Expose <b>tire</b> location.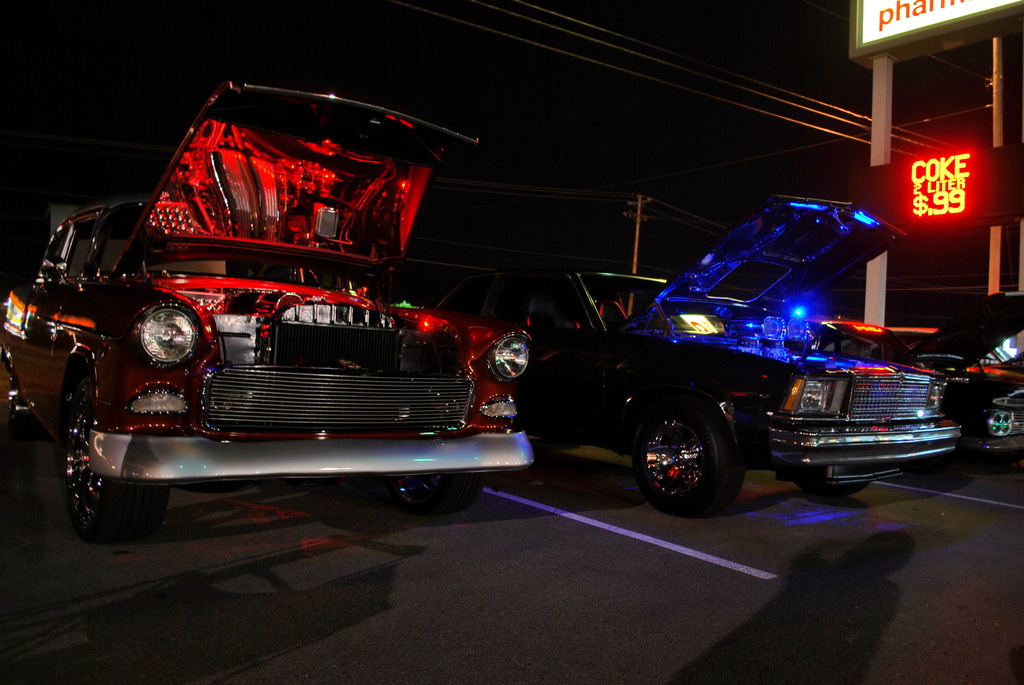
Exposed at <bbox>4, 367, 40, 450</bbox>.
